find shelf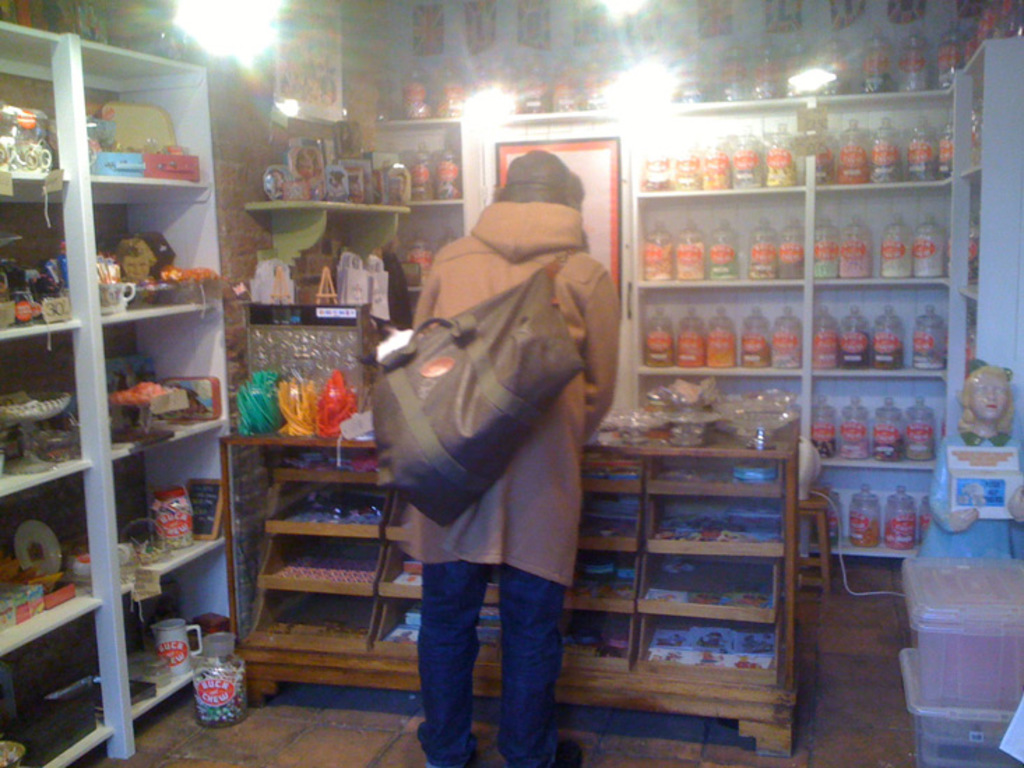
{"x1": 75, "y1": 45, "x2": 208, "y2": 190}
